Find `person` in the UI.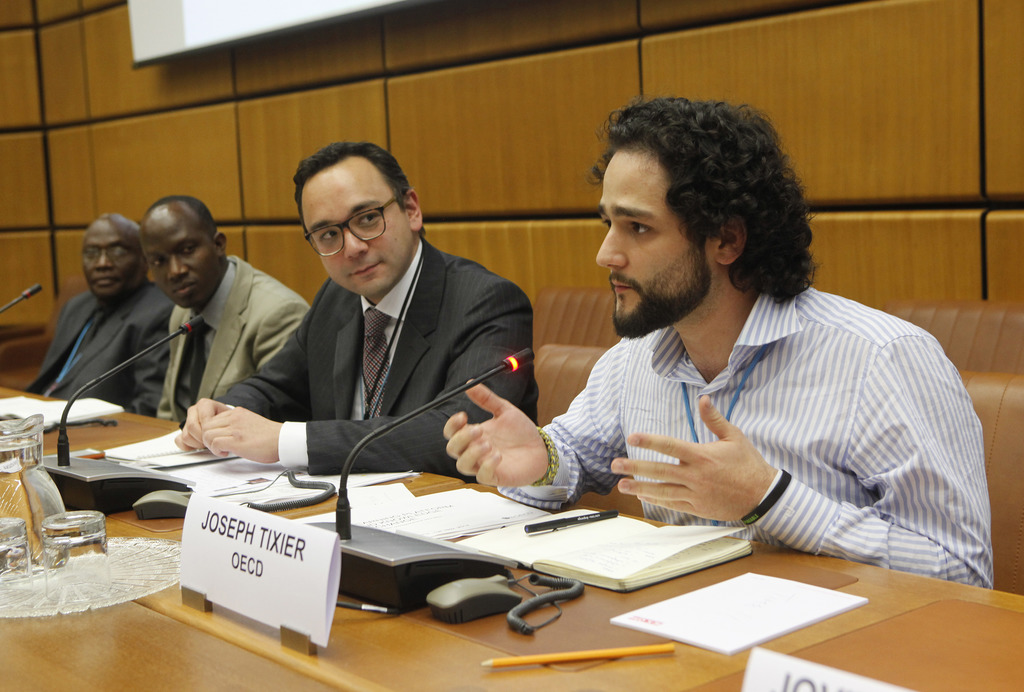
UI element at (x1=444, y1=98, x2=996, y2=593).
